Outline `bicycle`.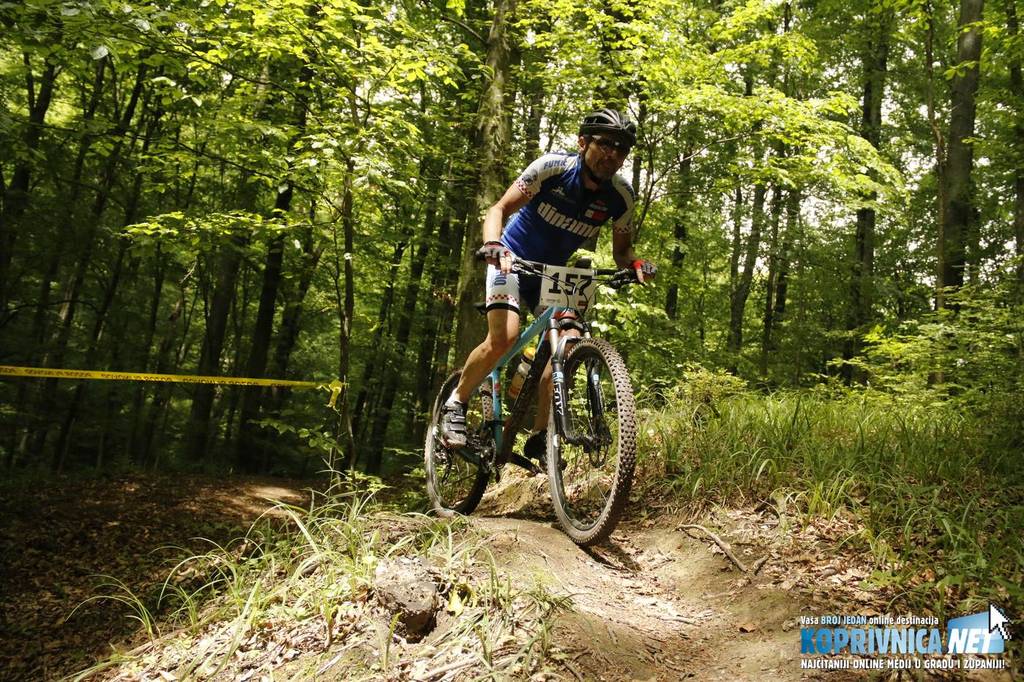
Outline: [434,213,650,556].
